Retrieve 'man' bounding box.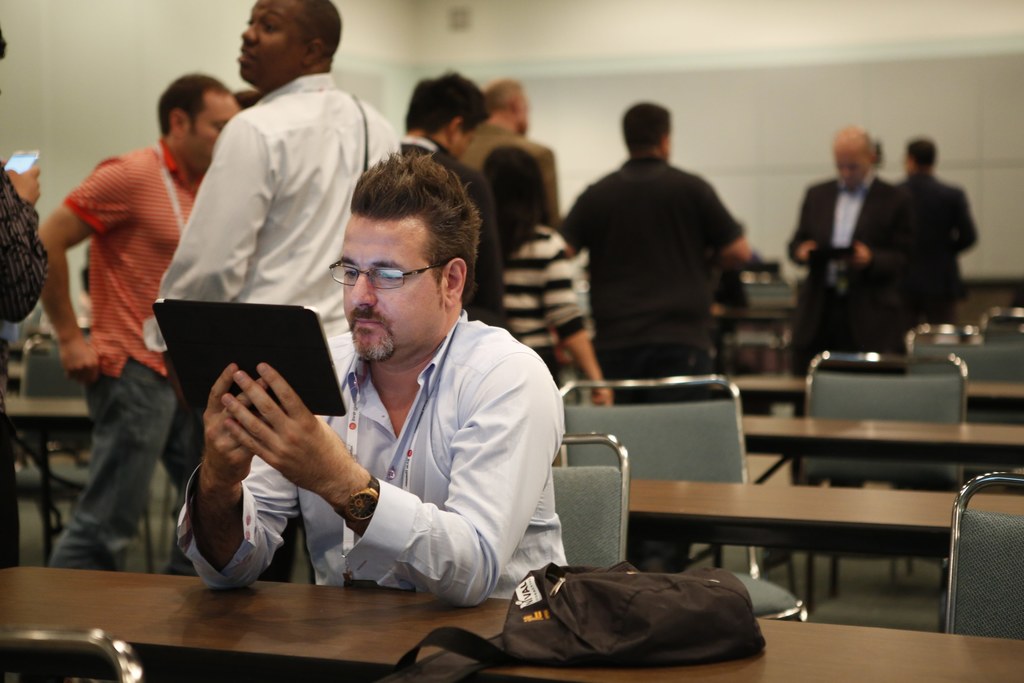
Bounding box: 557,103,748,570.
